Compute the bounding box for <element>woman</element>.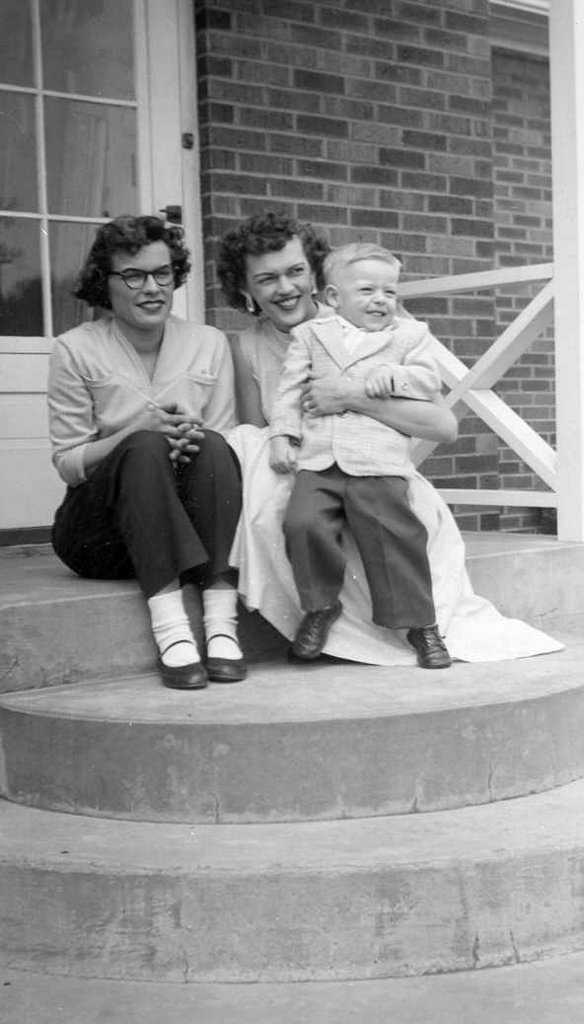
<box>226,206,564,671</box>.
